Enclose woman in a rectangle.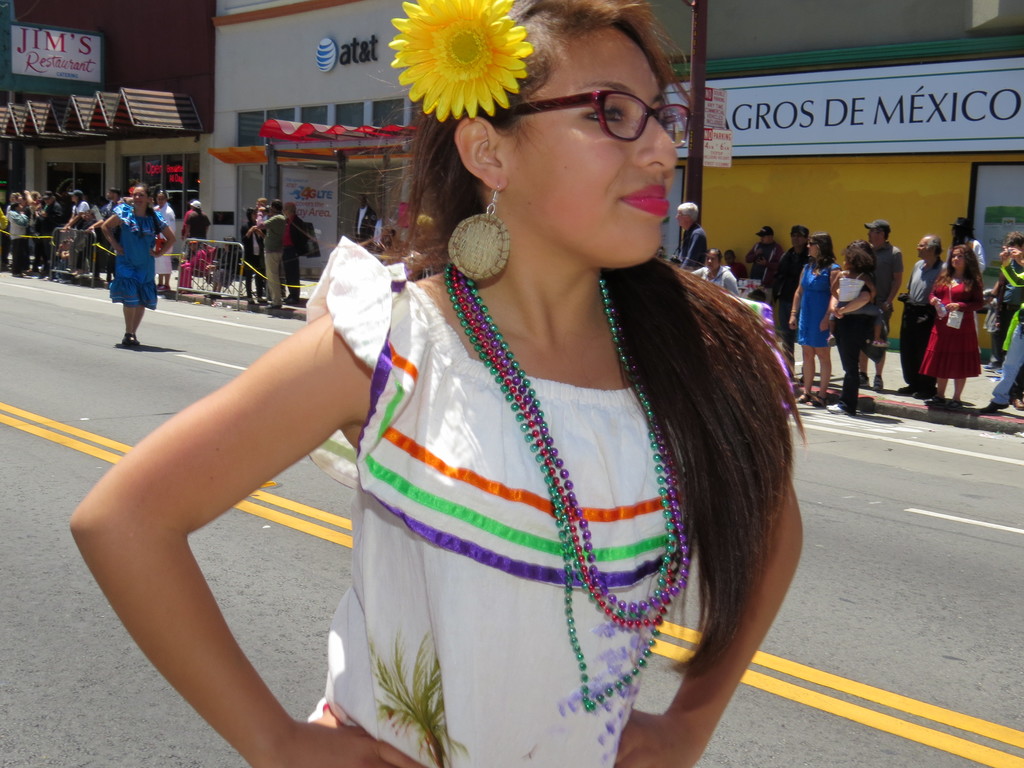
pyautogui.locateOnScreen(975, 232, 1023, 347).
